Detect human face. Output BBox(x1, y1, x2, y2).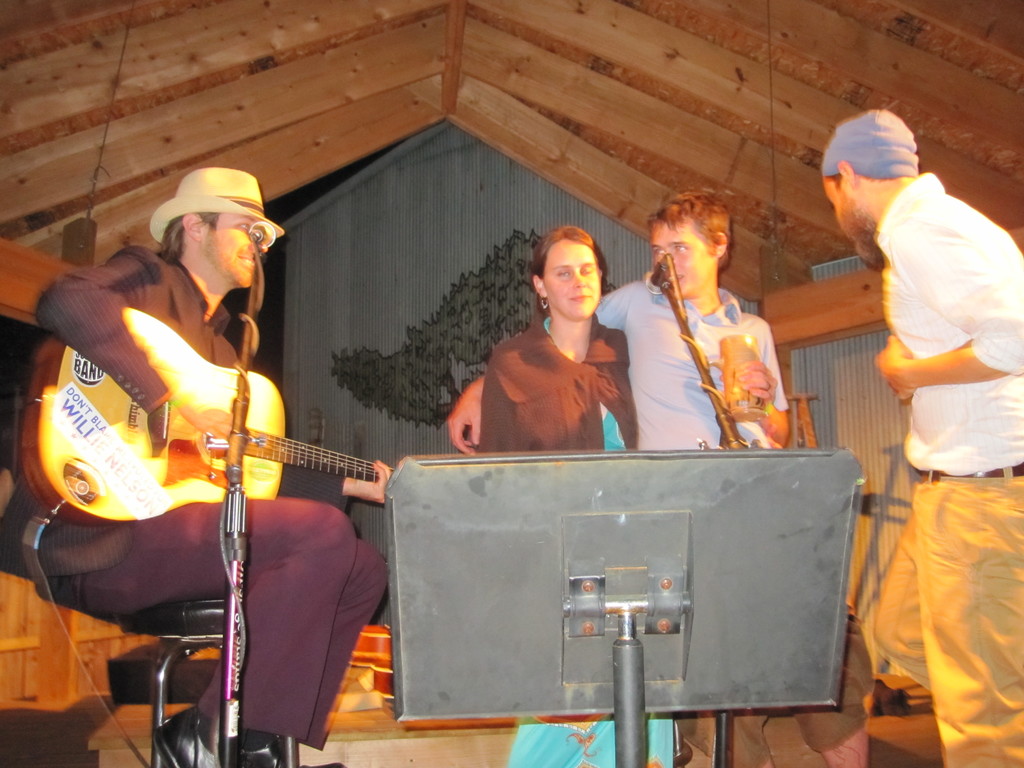
BBox(825, 172, 872, 252).
